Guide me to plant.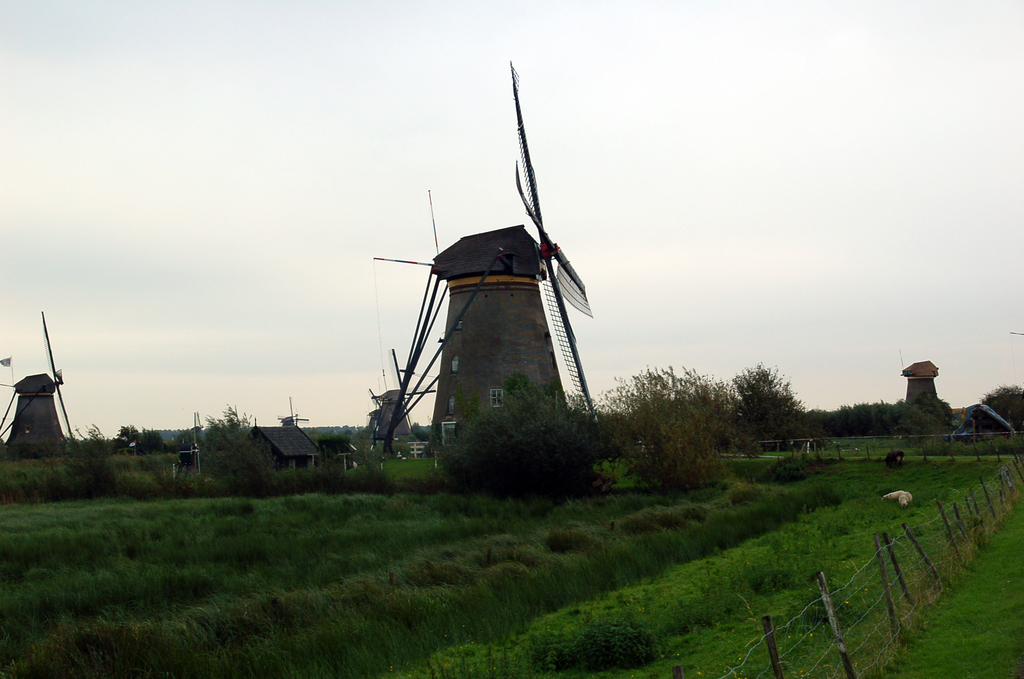
Guidance: 423 386 619 486.
